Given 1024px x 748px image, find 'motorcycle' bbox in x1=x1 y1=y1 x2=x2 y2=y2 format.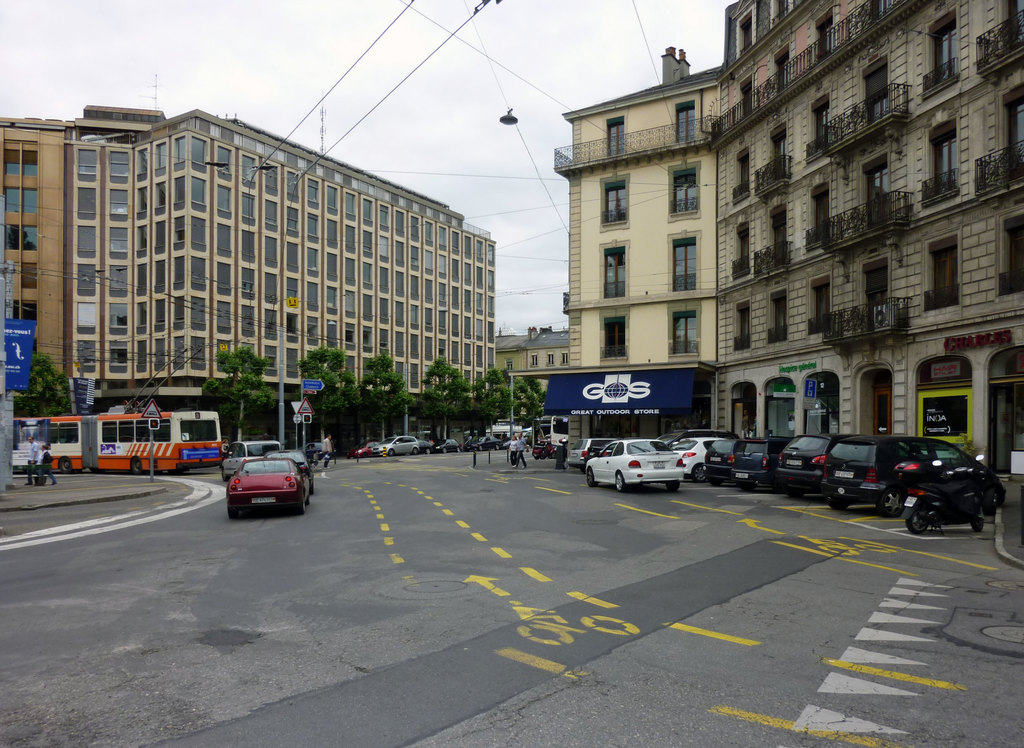
x1=896 y1=452 x2=988 y2=530.
